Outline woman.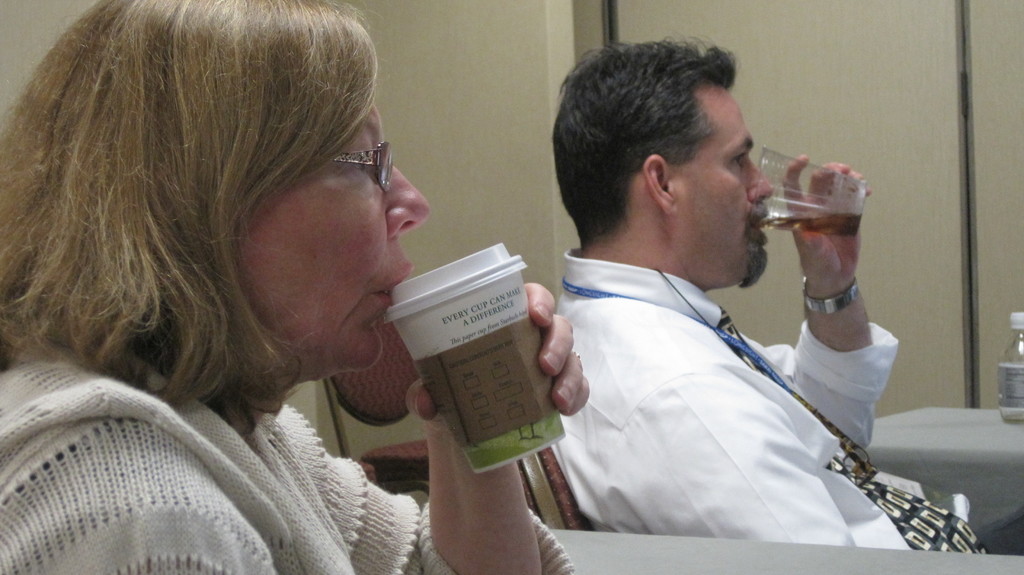
Outline: [0, 10, 468, 556].
